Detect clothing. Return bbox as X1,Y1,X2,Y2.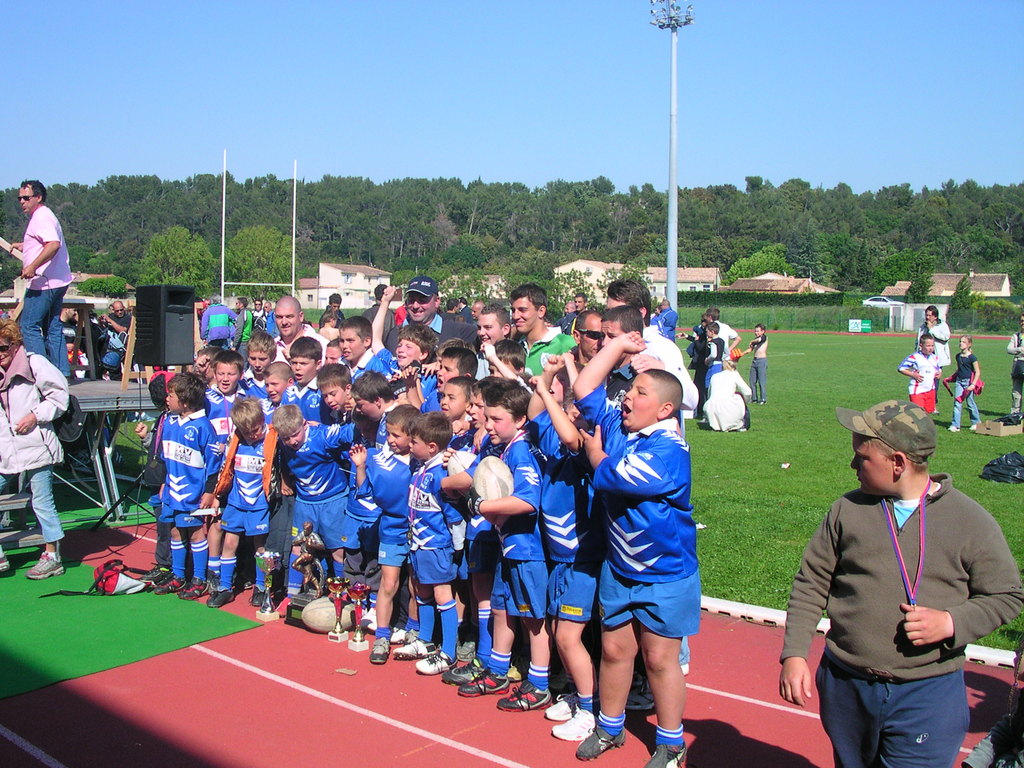
235,365,270,396.
